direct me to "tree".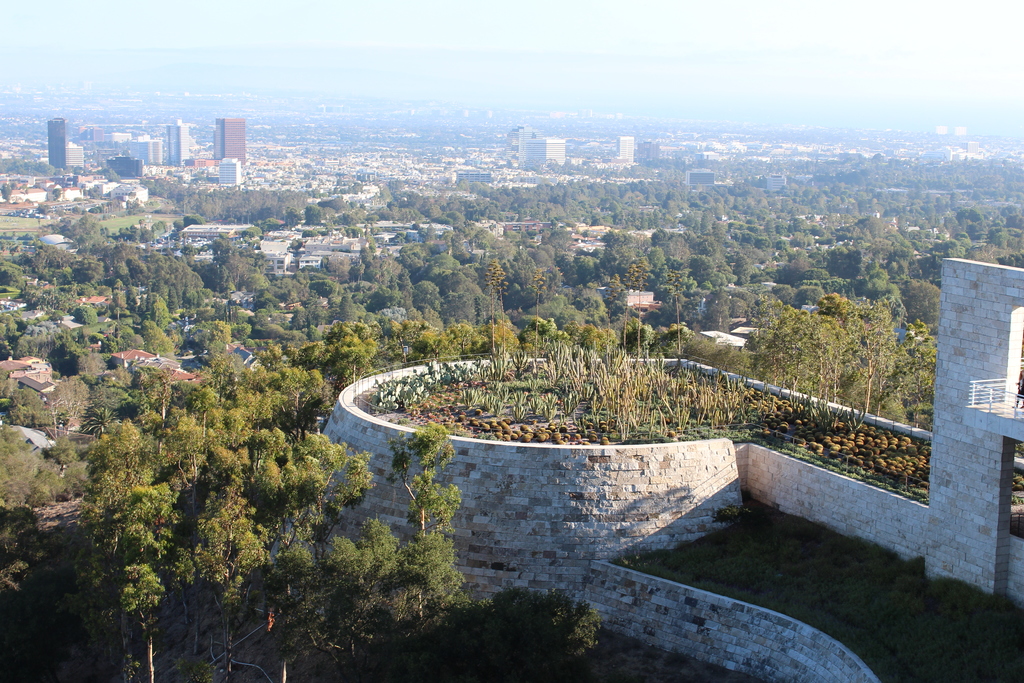
Direction: bbox=[689, 227, 760, 299].
